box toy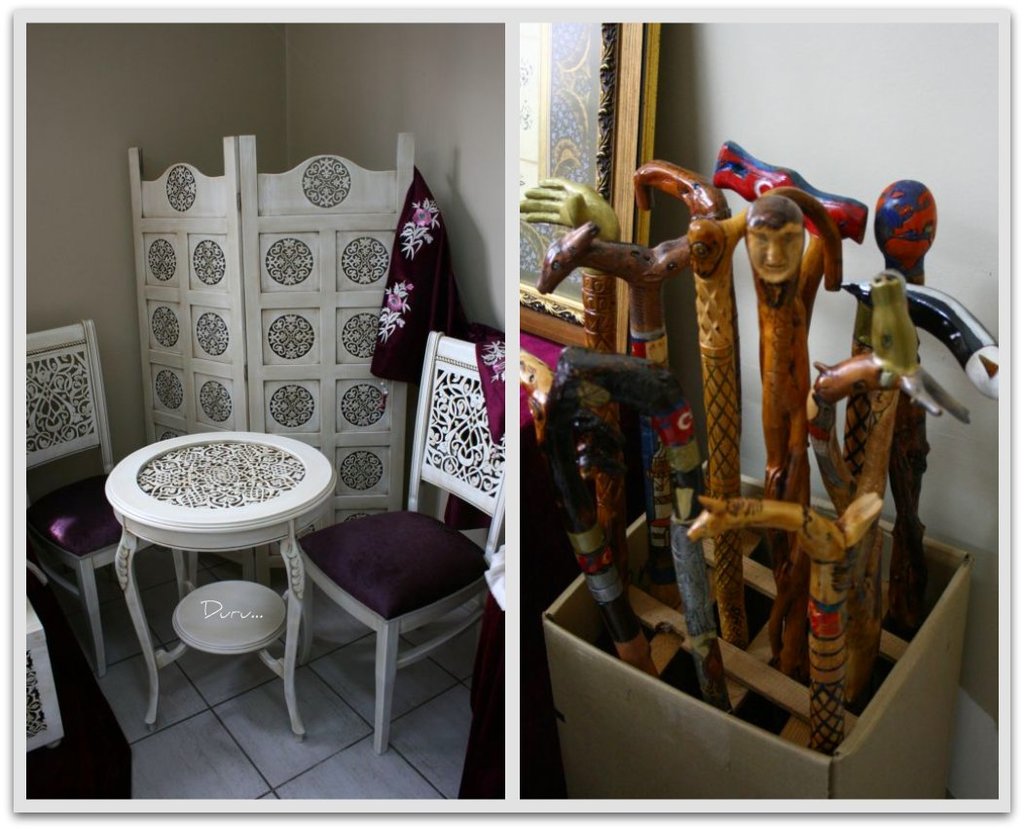
select_region(508, 347, 661, 689)
